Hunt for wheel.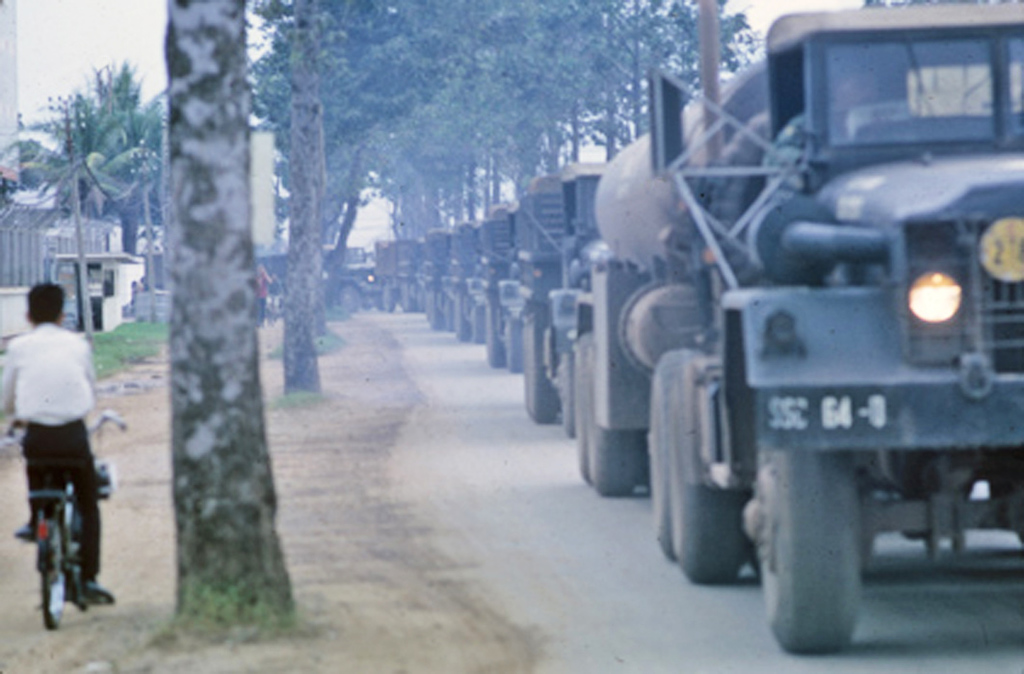
Hunted down at detection(647, 347, 708, 557).
